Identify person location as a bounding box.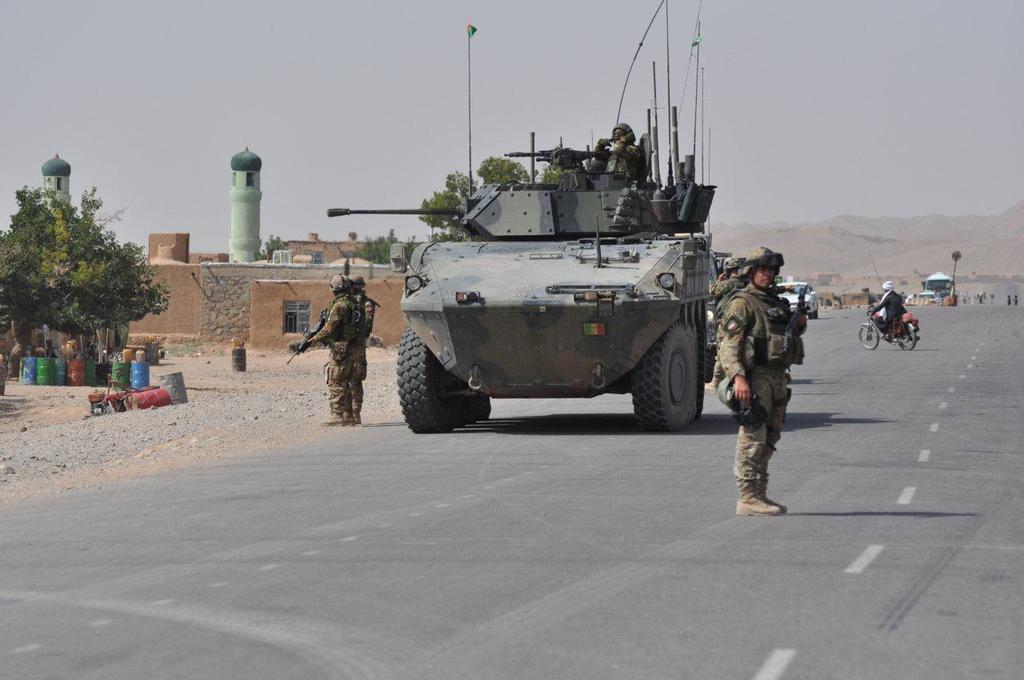
rect(708, 240, 791, 516).
